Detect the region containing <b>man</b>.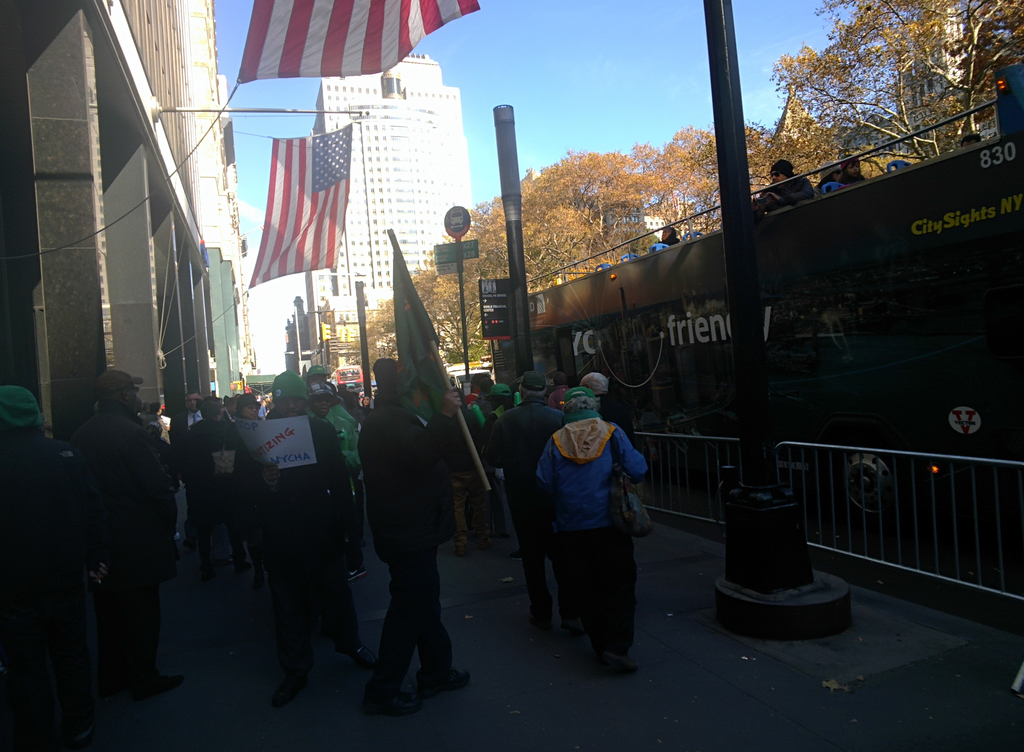
(303,373,365,580).
